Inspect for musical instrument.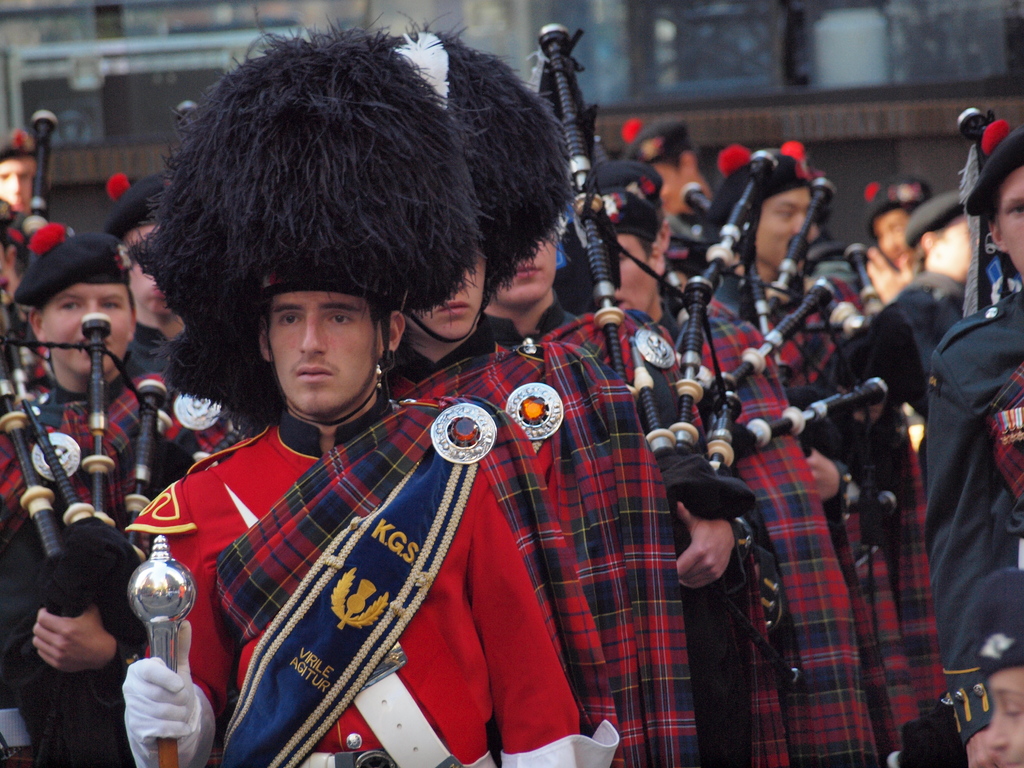
Inspection: crop(662, 175, 895, 378).
